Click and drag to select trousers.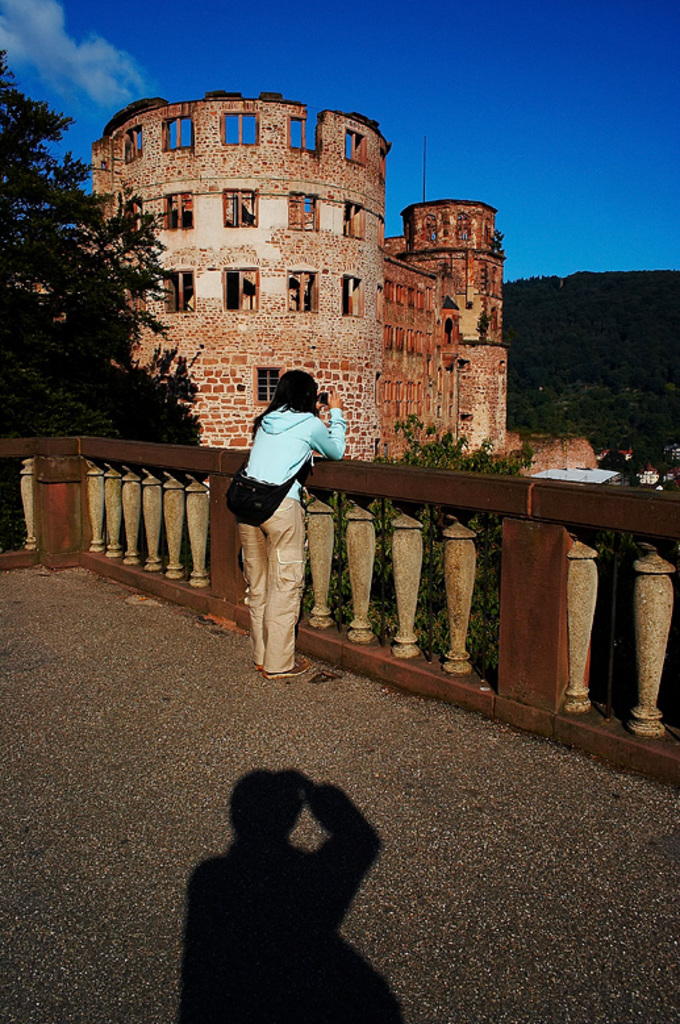
Selection: {"x1": 242, "y1": 476, "x2": 337, "y2": 684}.
